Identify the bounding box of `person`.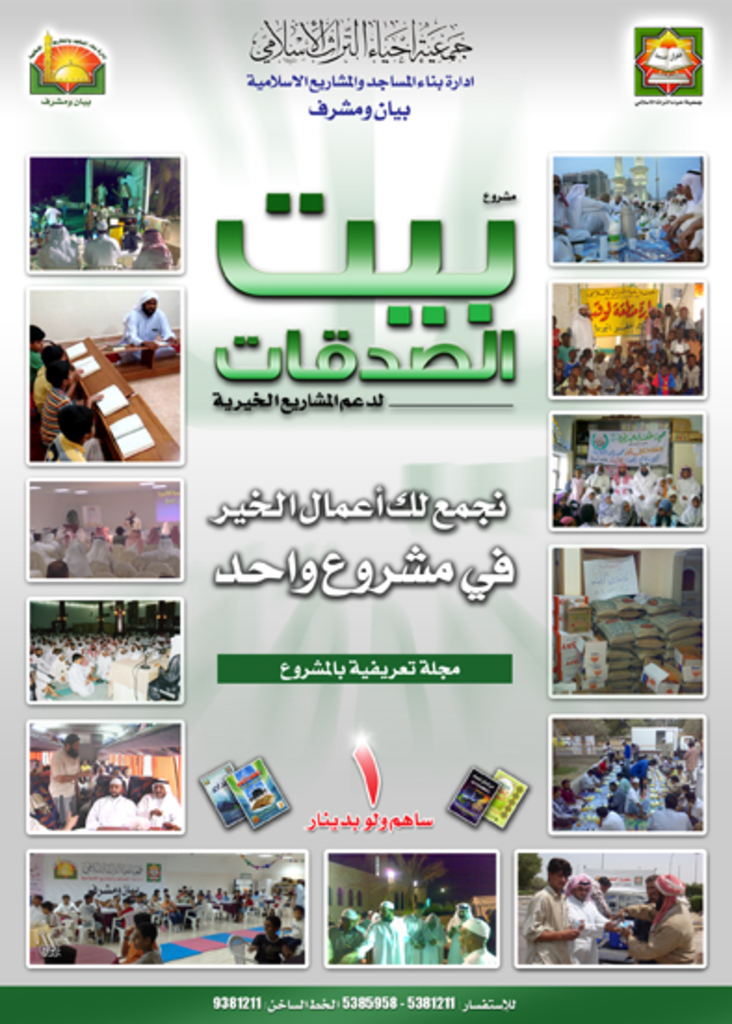
rect(119, 295, 180, 351).
